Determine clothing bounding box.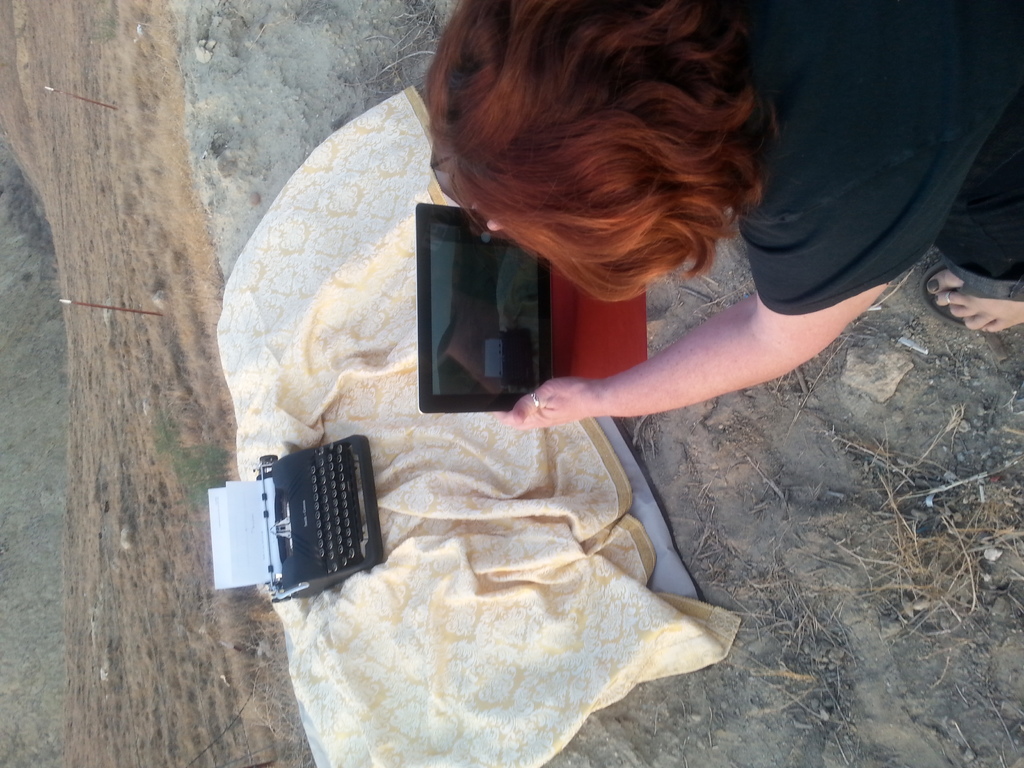
Determined: {"left": 697, "top": 0, "right": 1020, "bottom": 350}.
